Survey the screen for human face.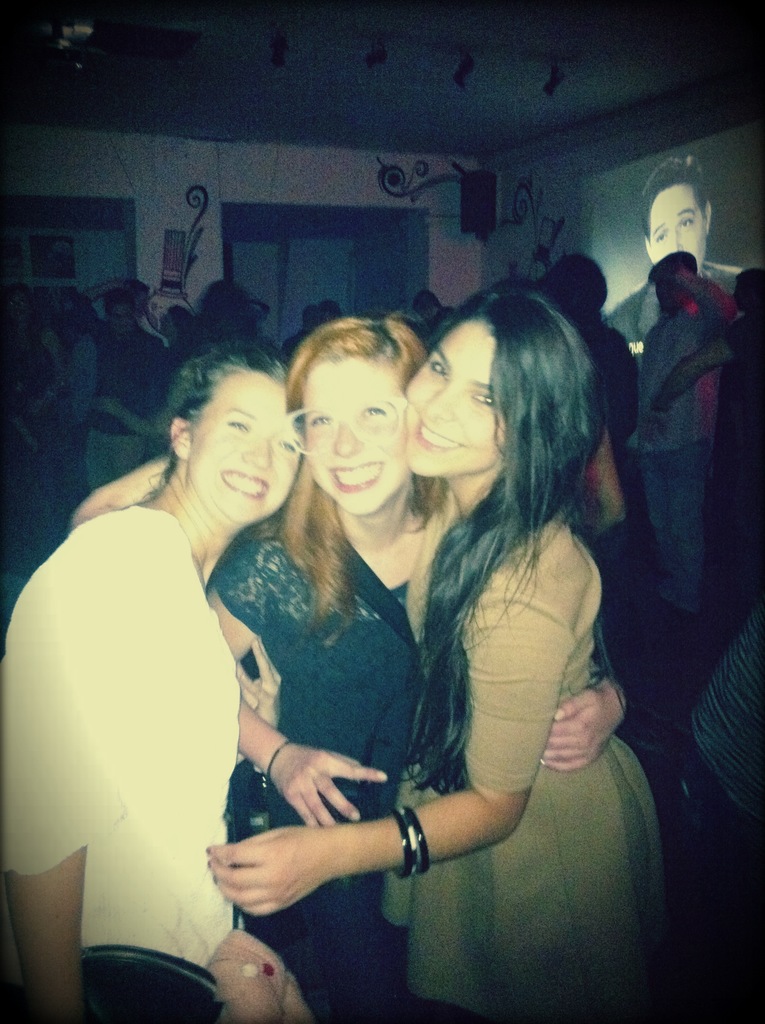
Survey found: rect(181, 373, 310, 520).
